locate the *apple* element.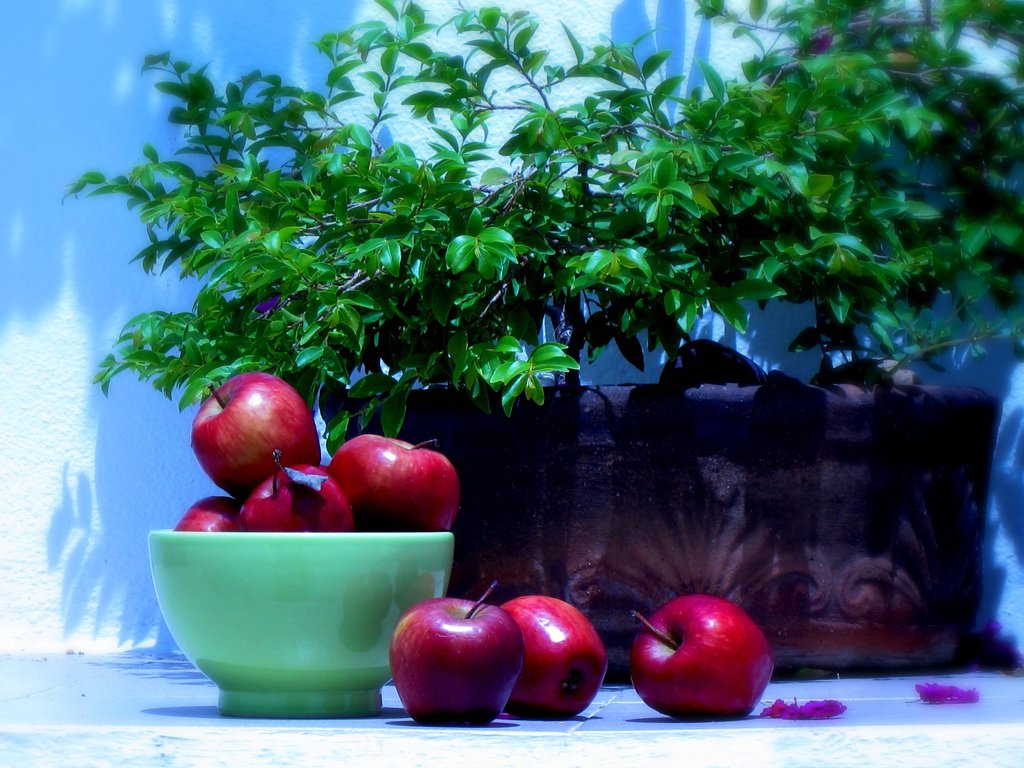
Element bbox: x1=174, y1=497, x2=241, y2=532.
